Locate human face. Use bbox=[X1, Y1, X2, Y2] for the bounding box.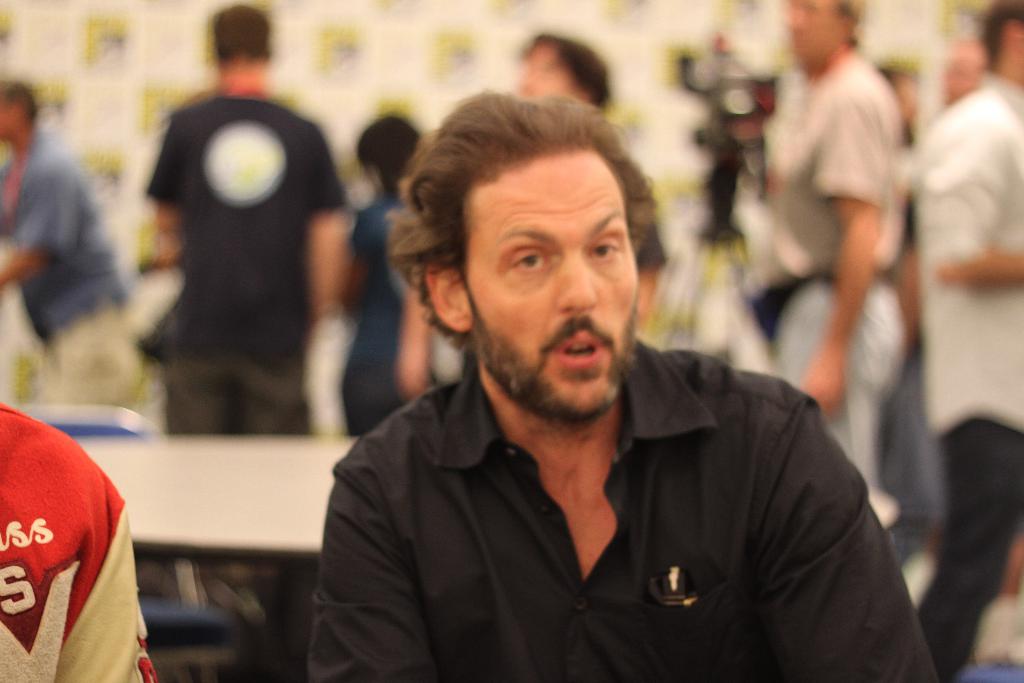
bbox=[467, 145, 640, 416].
